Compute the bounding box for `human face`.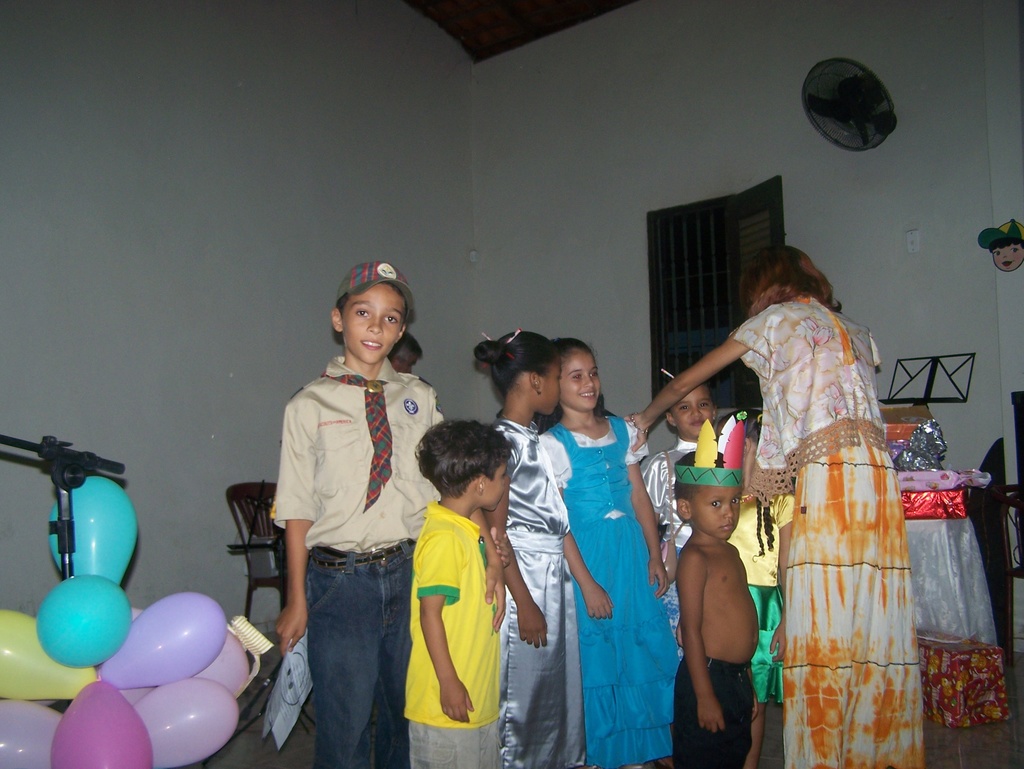
(557, 345, 599, 409).
